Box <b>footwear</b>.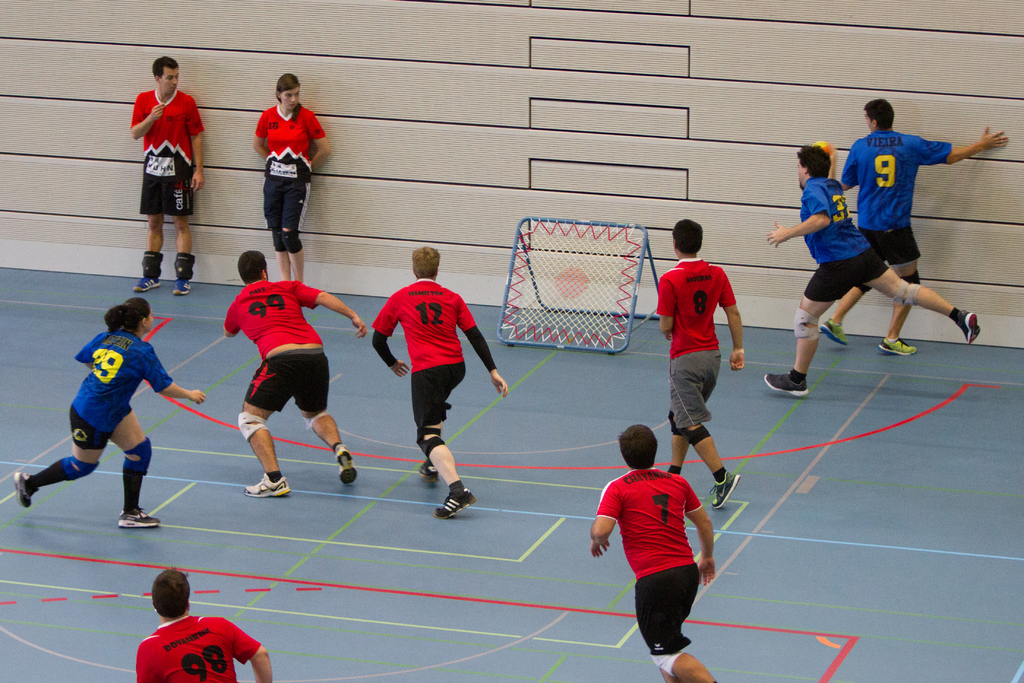
box(430, 482, 477, 525).
